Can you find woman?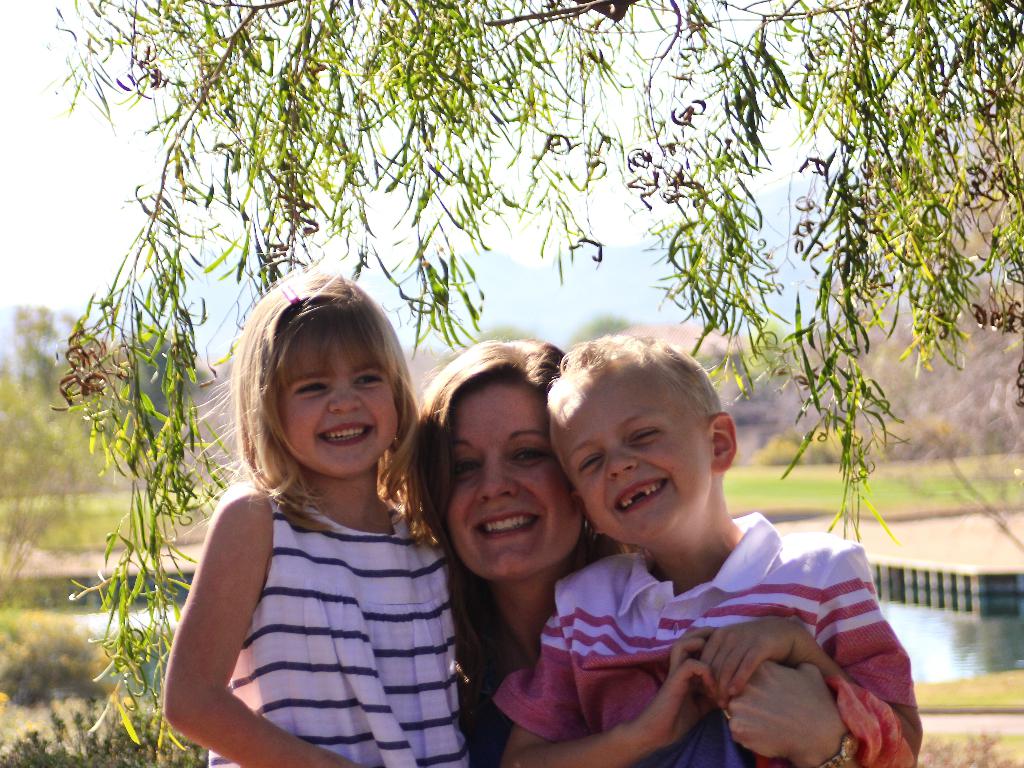
Yes, bounding box: Rect(398, 328, 863, 767).
